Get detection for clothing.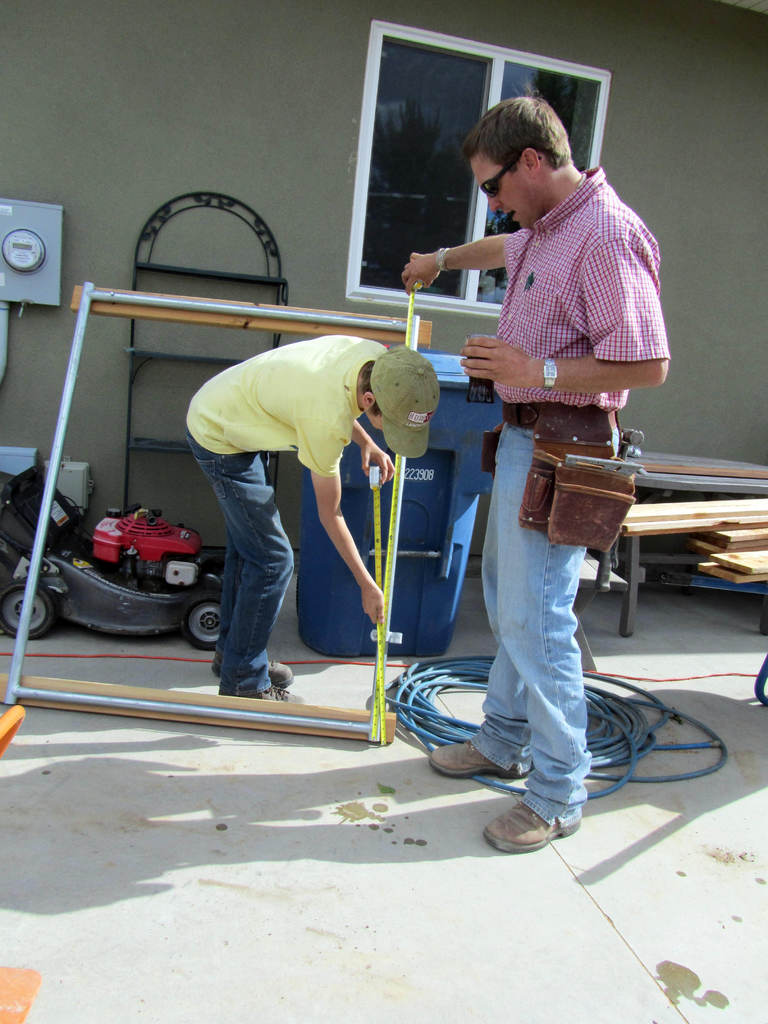
Detection: 500/165/673/823.
